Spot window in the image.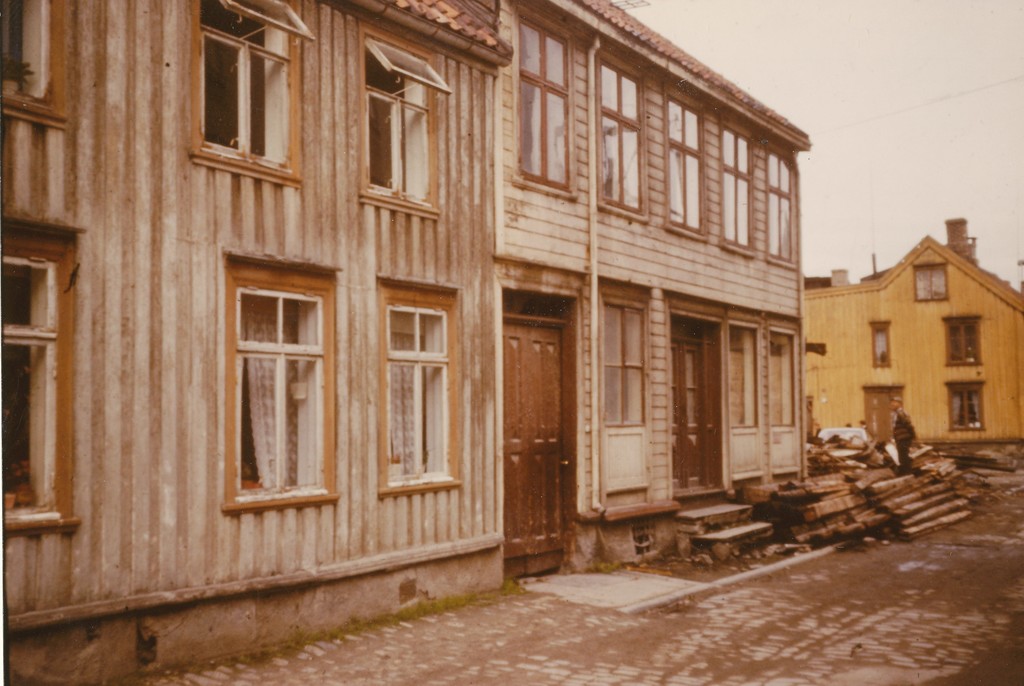
window found at [left=727, top=322, right=759, bottom=427].
